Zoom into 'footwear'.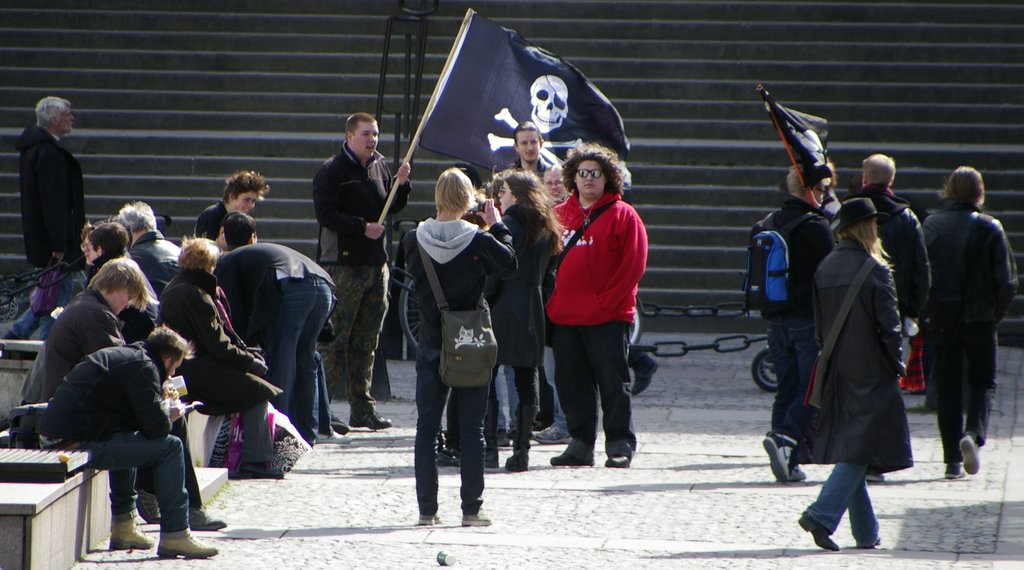
Zoom target: l=545, t=453, r=596, b=466.
